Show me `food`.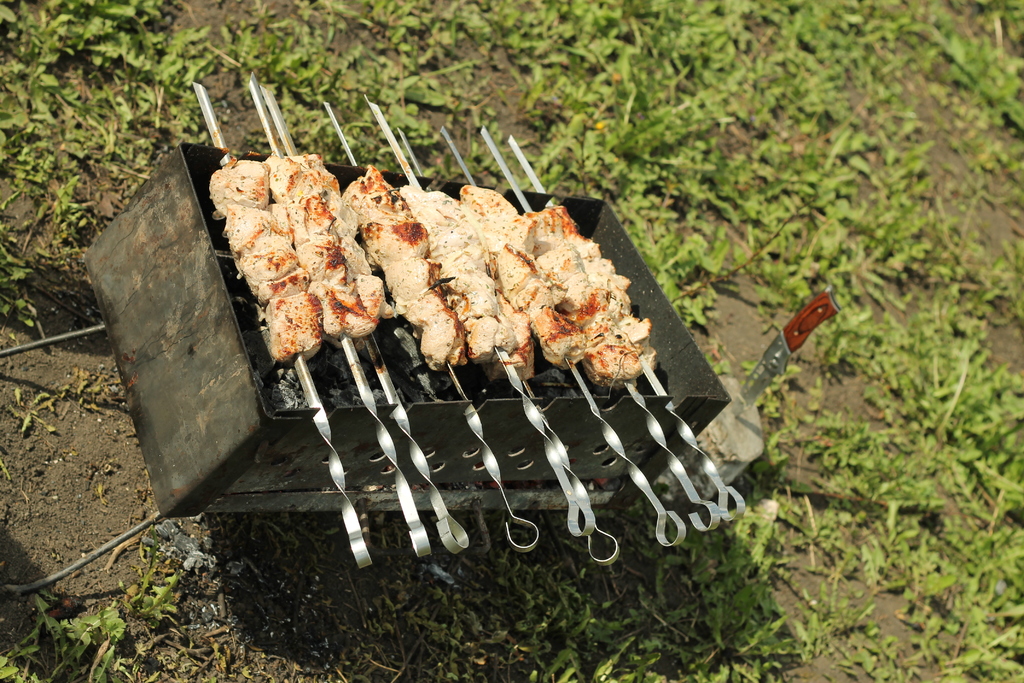
`food` is here: 525,194,658,395.
